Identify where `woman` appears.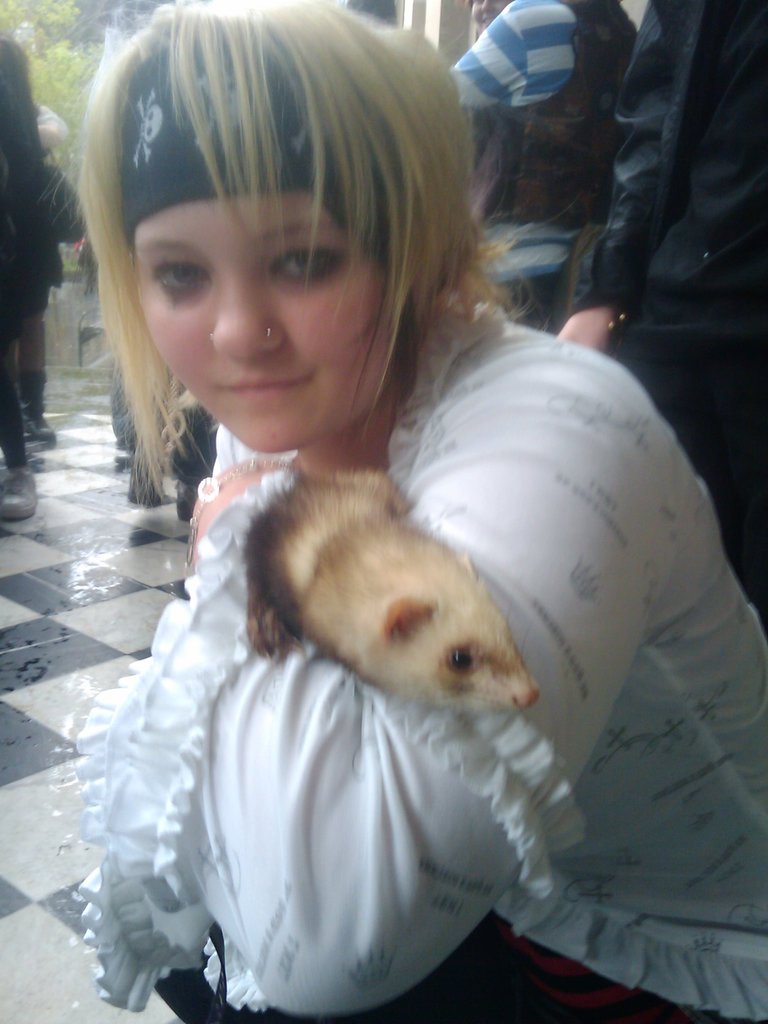
Appears at locate(27, 67, 701, 985).
